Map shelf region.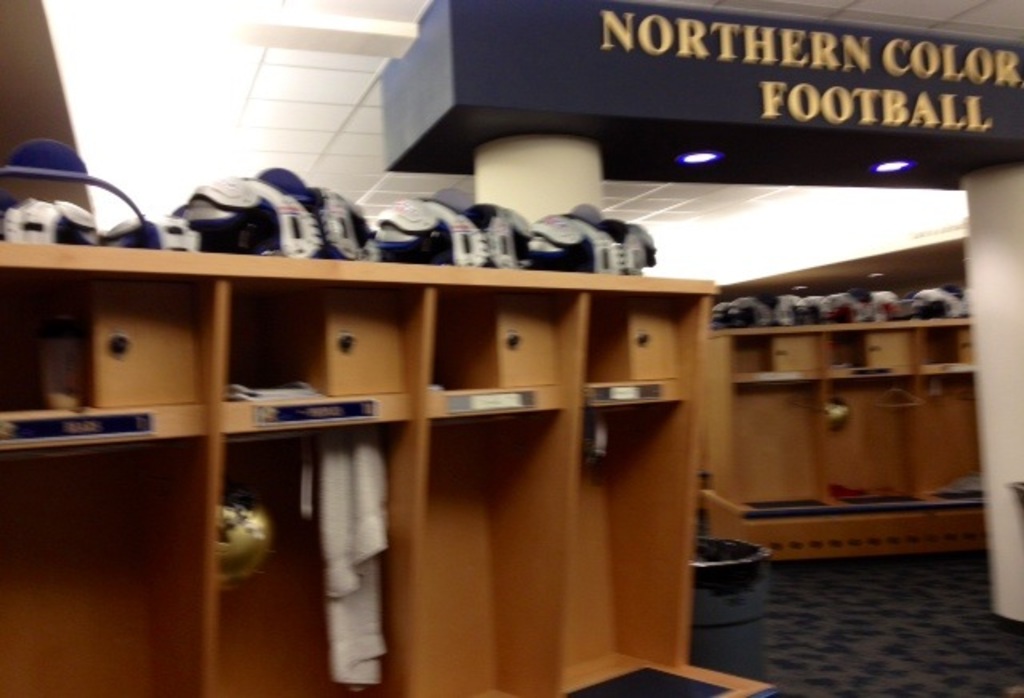
Mapped to left=706, top=282, right=979, bottom=567.
